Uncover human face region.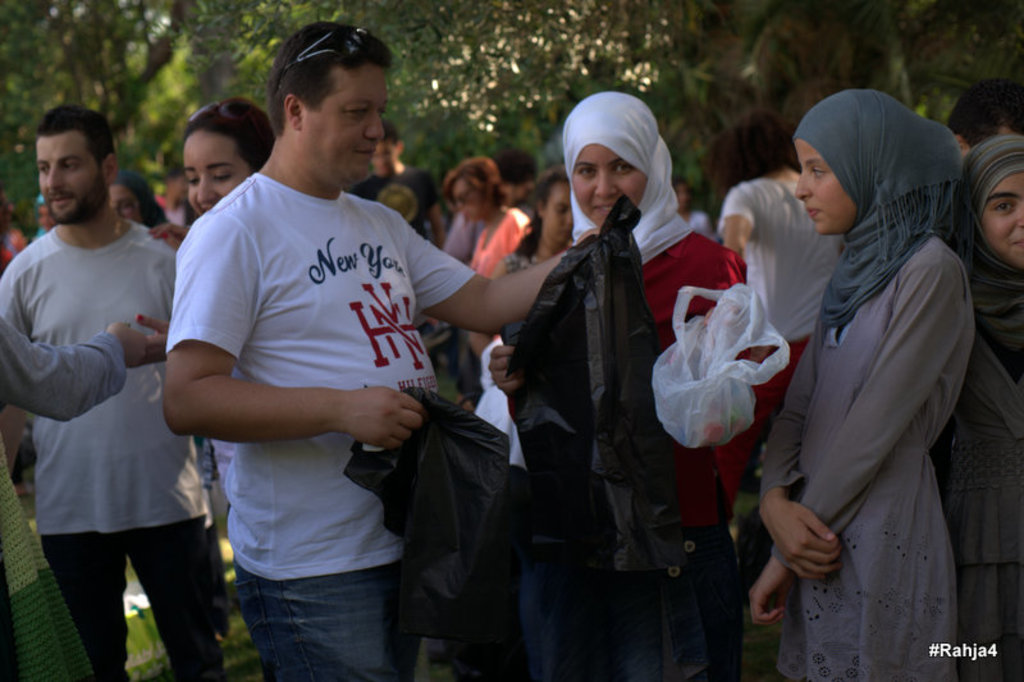
Uncovered: [x1=791, y1=139, x2=851, y2=233].
